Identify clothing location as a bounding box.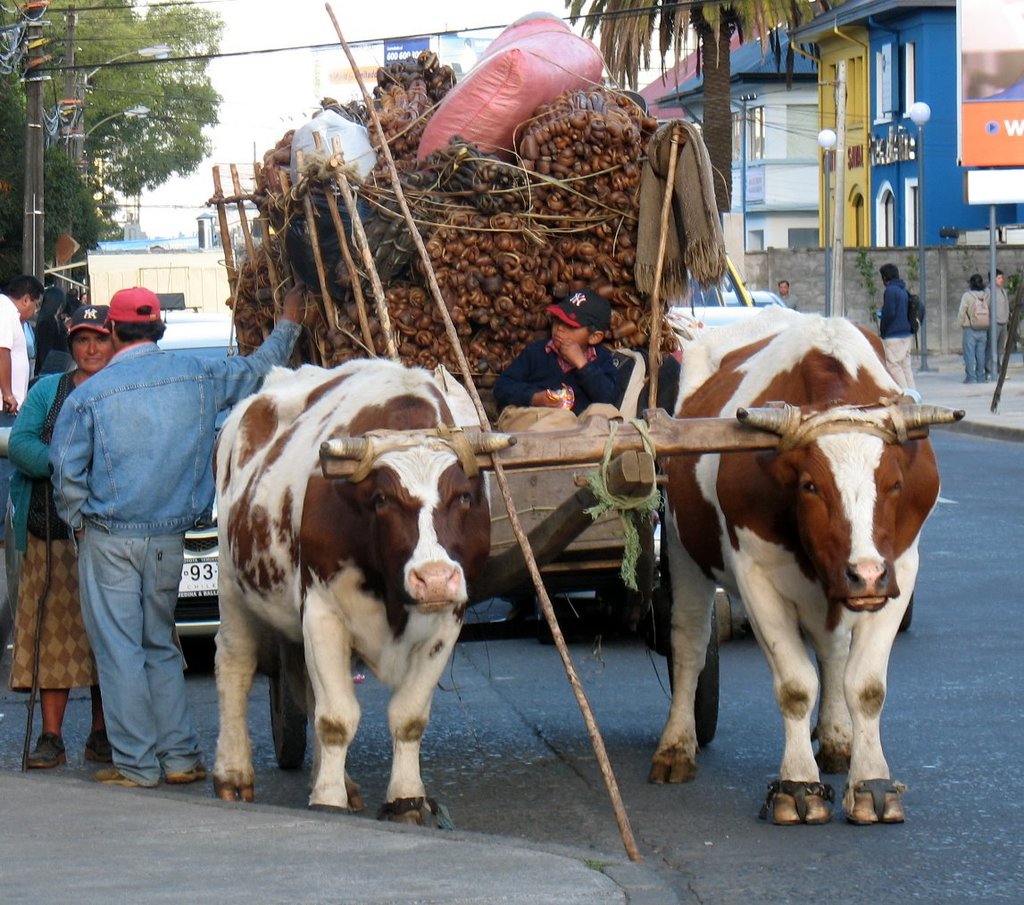
x1=11, y1=373, x2=87, y2=688.
